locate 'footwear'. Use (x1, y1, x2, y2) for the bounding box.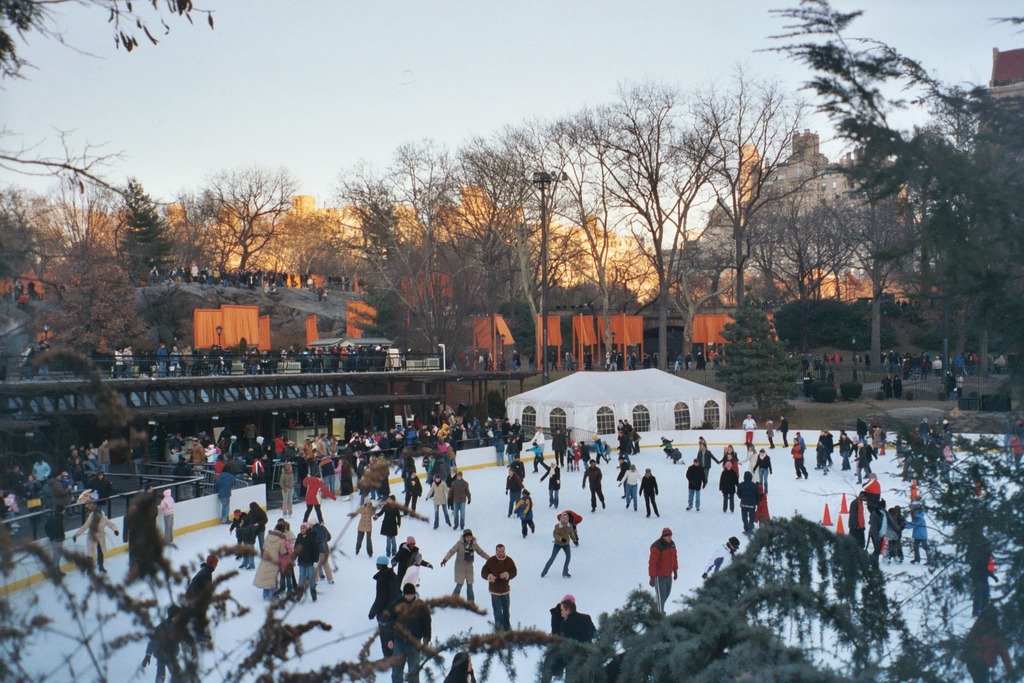
(459, 523, 463, 528).
